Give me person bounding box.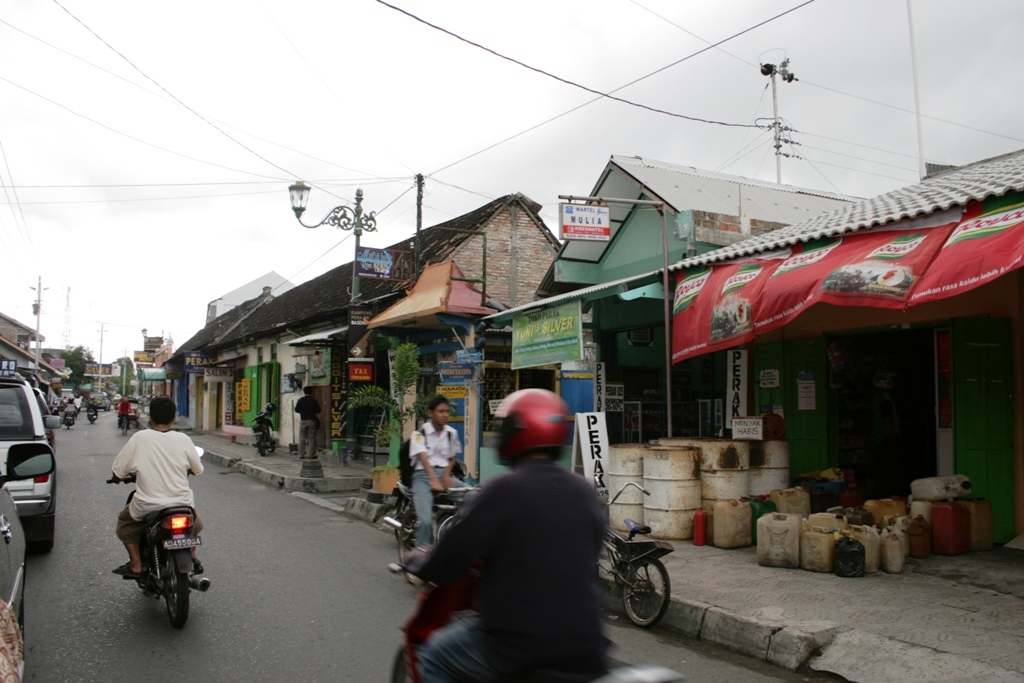
locate(63, 399, 75, 429).
